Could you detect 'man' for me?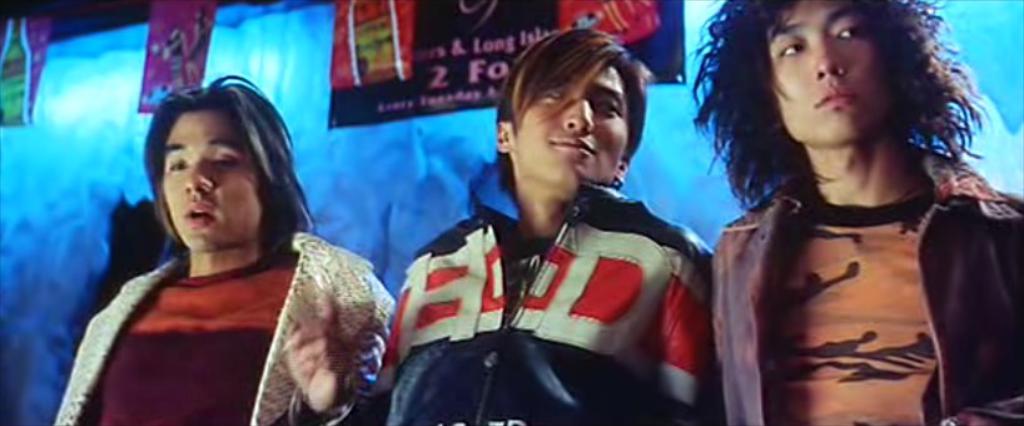
Detection result: (313, 30, 717, 425).
